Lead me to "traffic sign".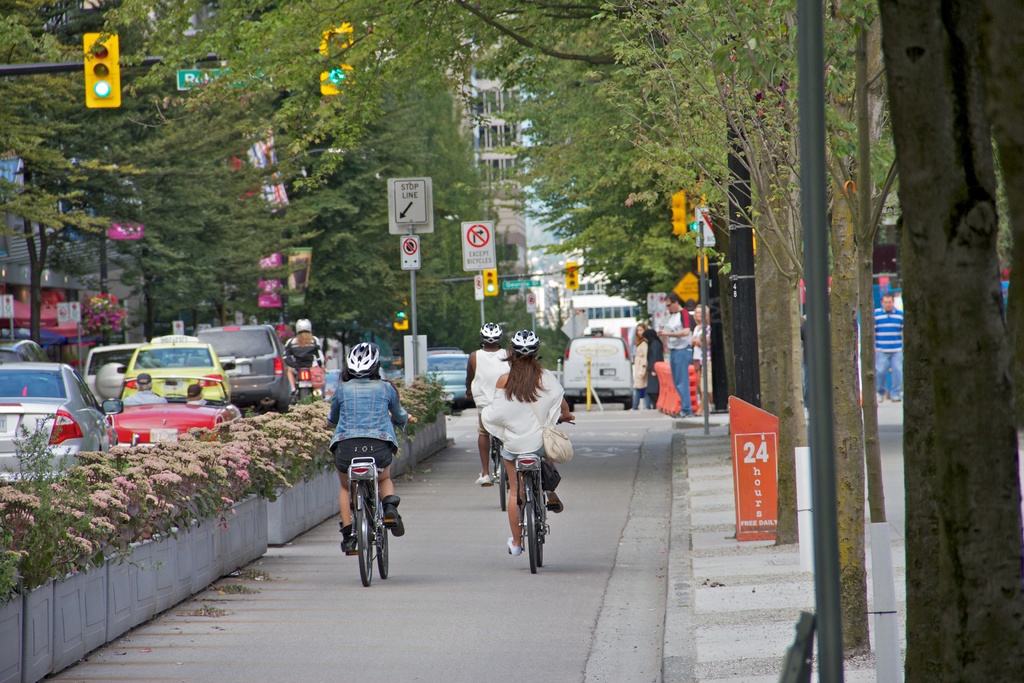
Lead to 462 220 497 270.
